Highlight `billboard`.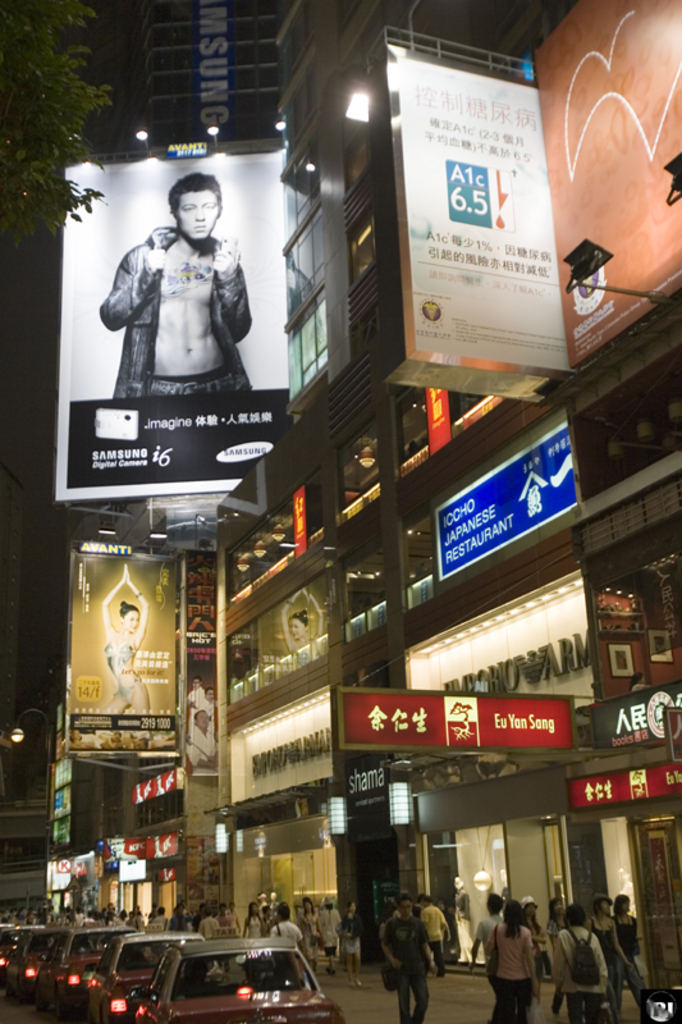
Highlighted region: crop(41, 122, 298, 488).
